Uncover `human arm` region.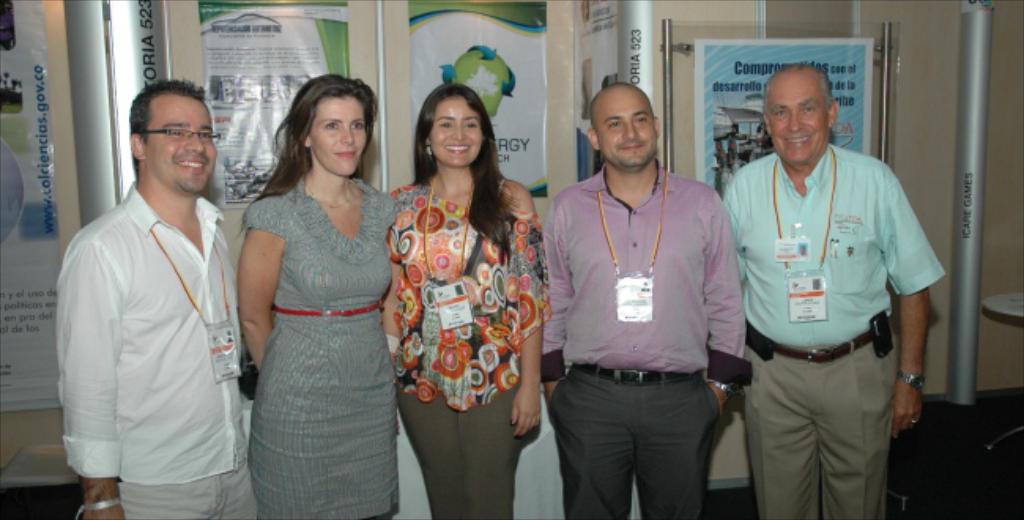
Uncovered: 58,232,131,518.
